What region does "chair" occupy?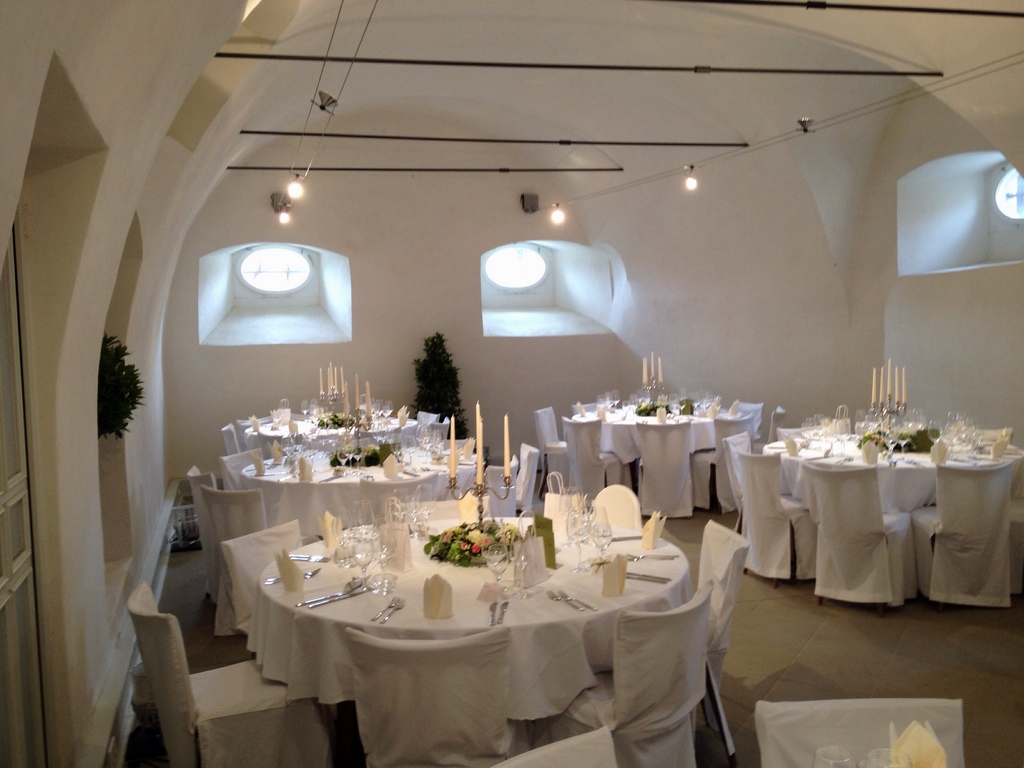
select_region(687, 410, 759, 511).
